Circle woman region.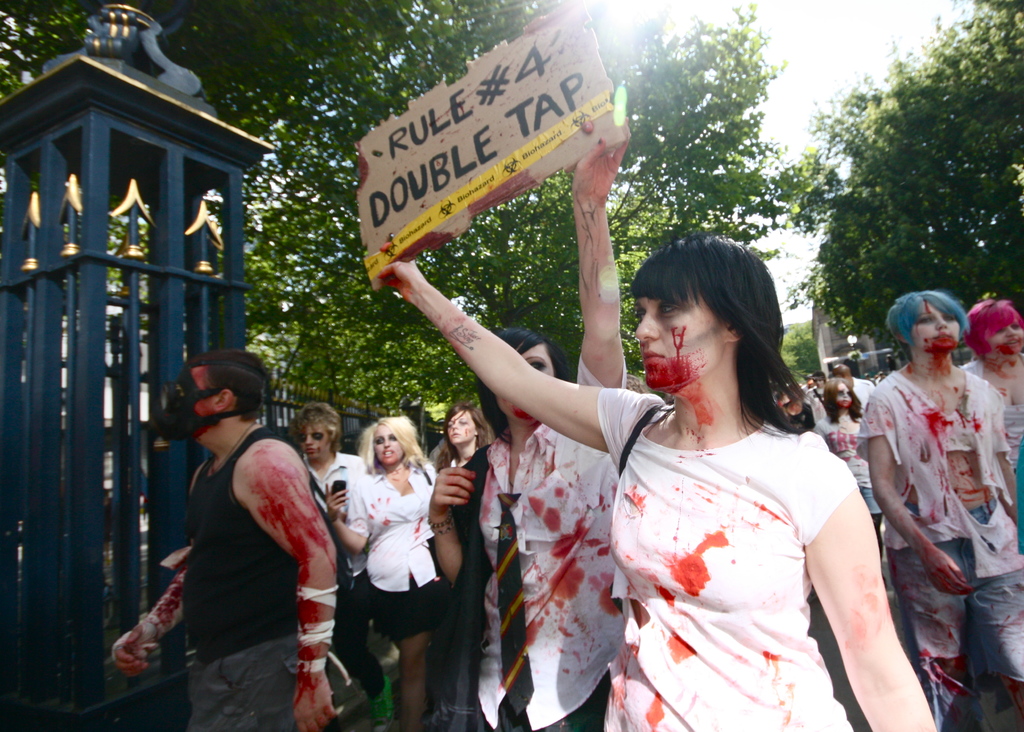
Region: {"left": 326, "top": 414, "right": 436, "bottom": 731}.
